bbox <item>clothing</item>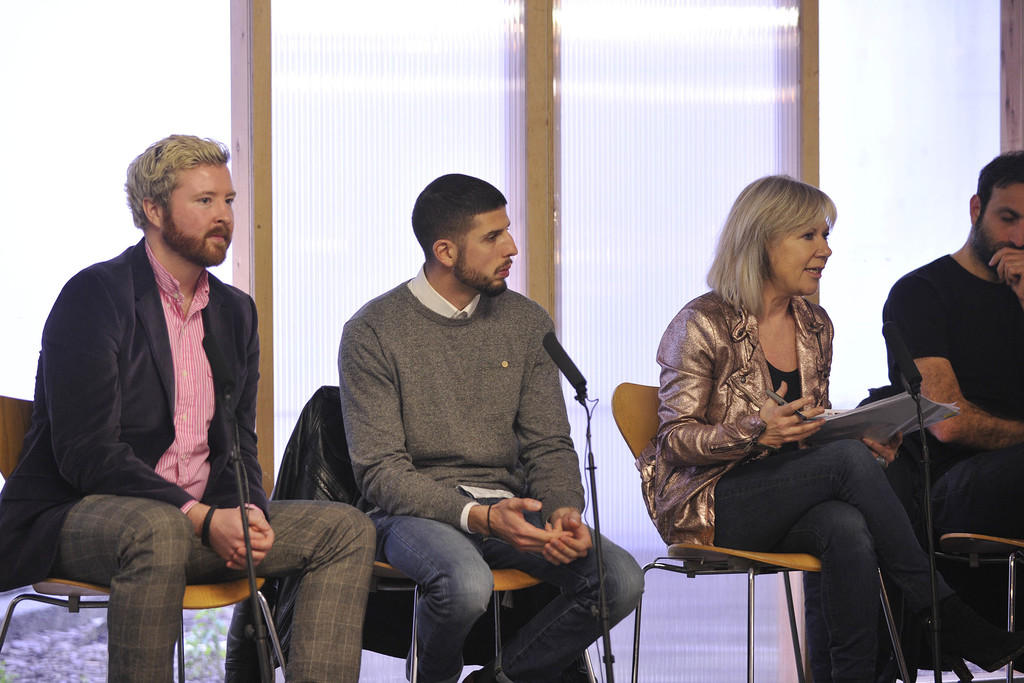
bbox=[636, 286, 956, 682]
